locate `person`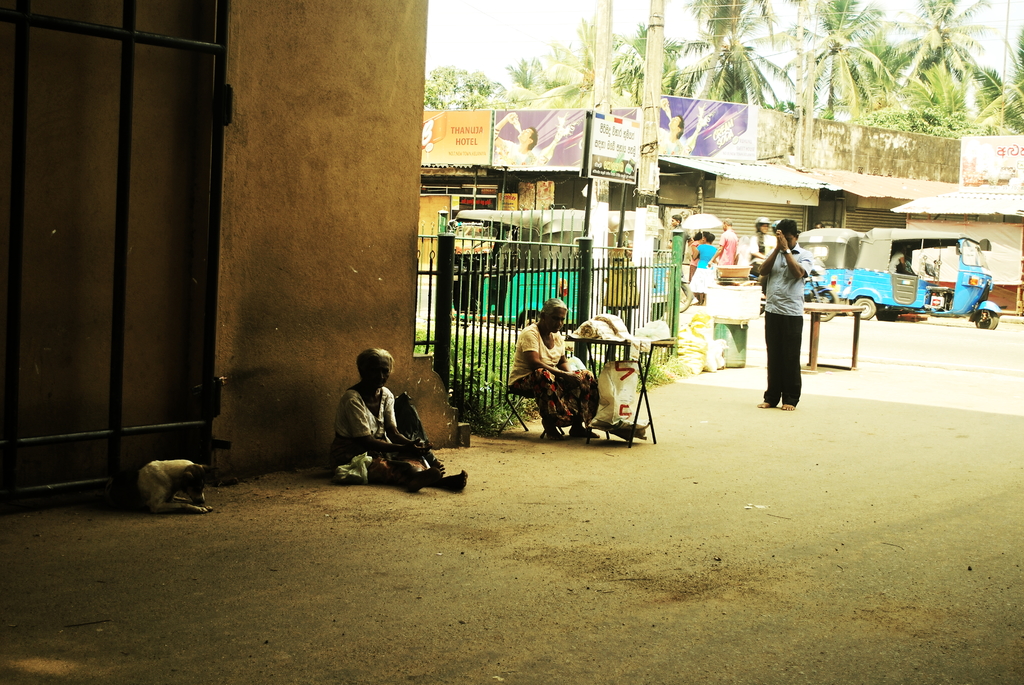
region(707, 216, 739, 280)
